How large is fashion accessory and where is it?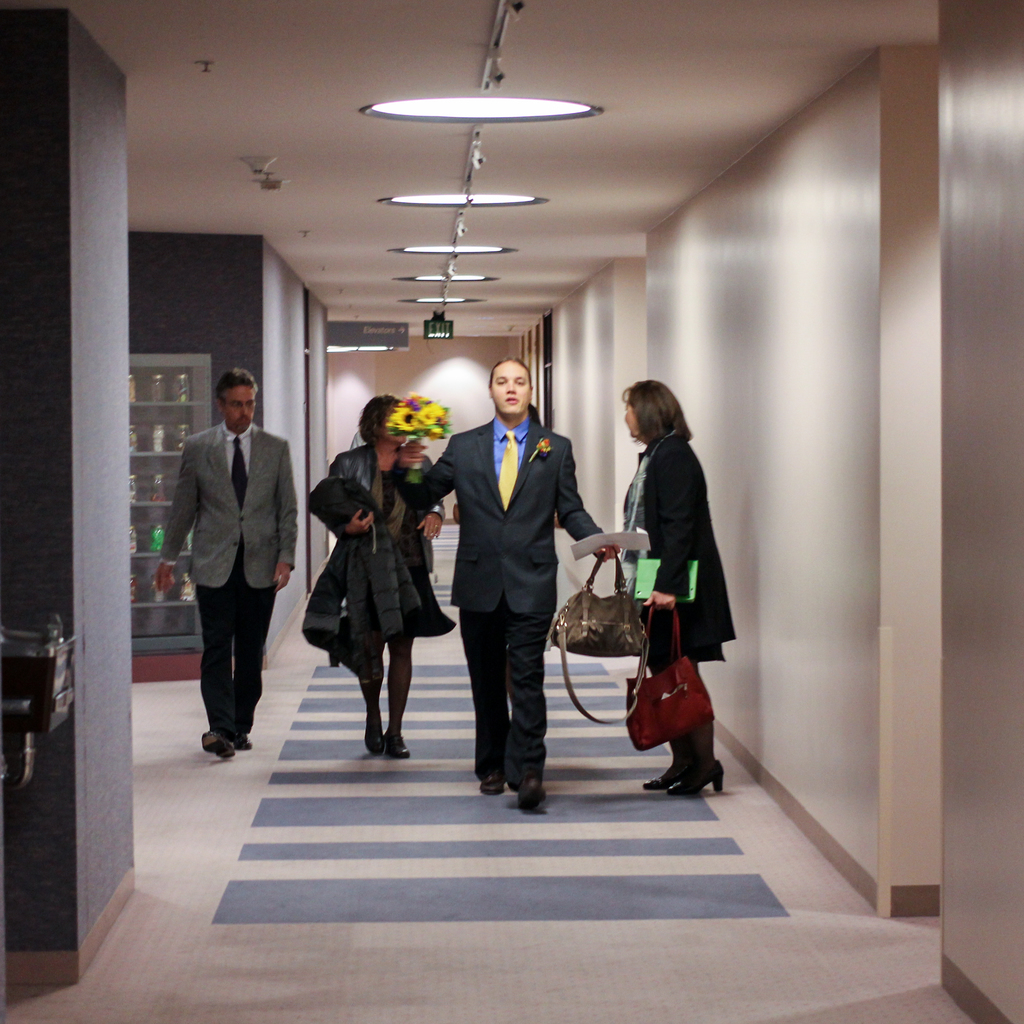
Bounding box: rect(434, 524, 439, 532).
